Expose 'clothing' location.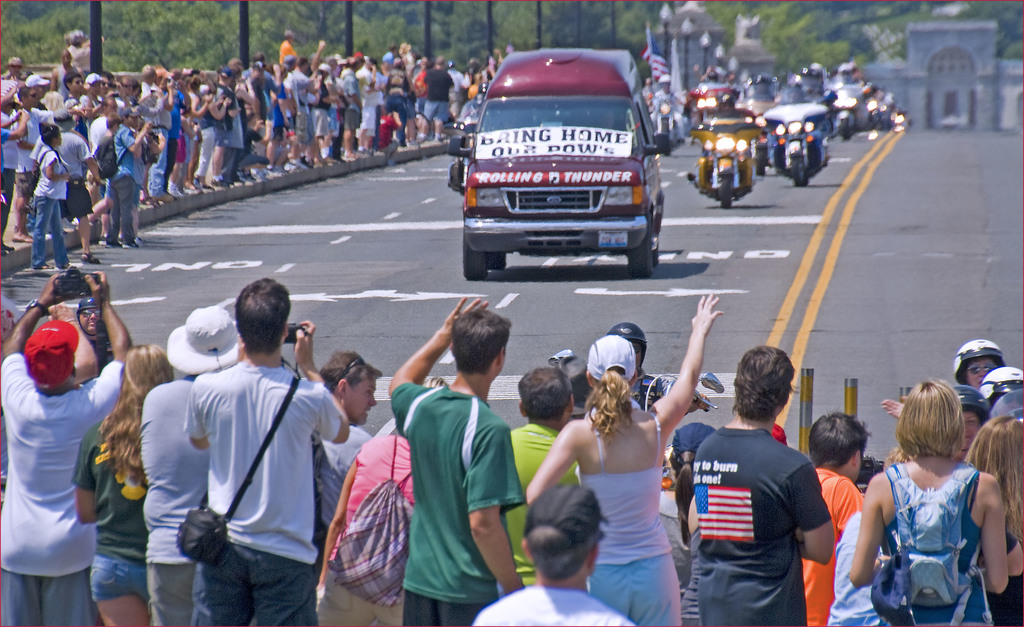
Exposed at [827, 511, 888, 626].
